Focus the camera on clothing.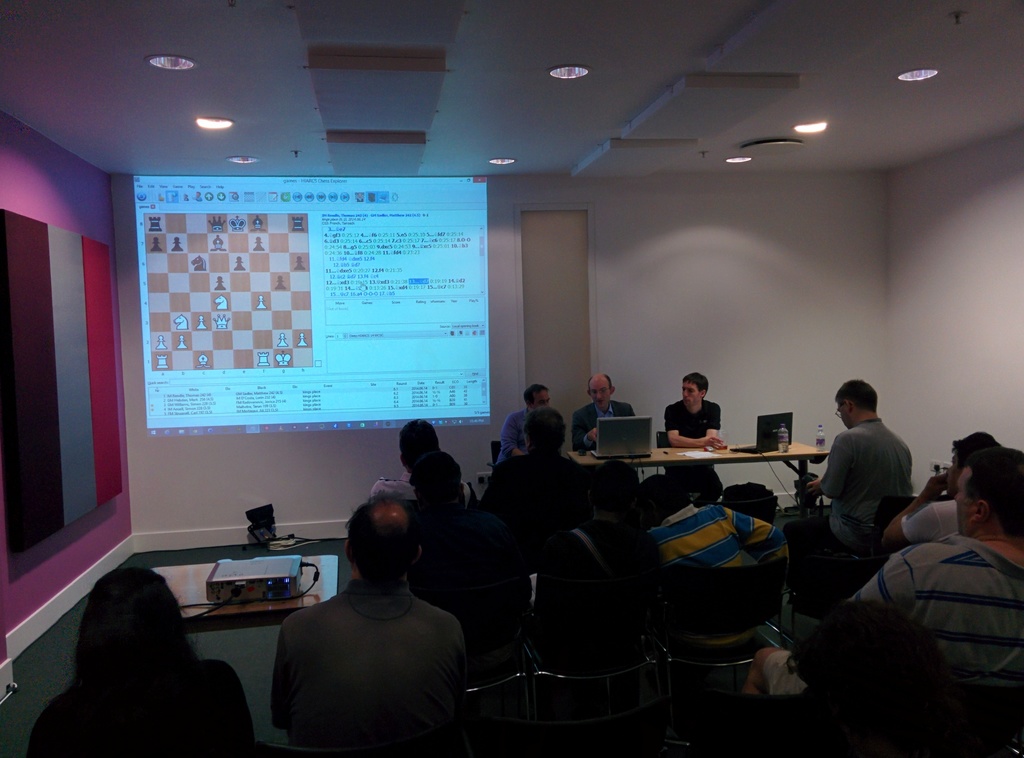
Focus region: locate(847, 526, 1023, 700).
